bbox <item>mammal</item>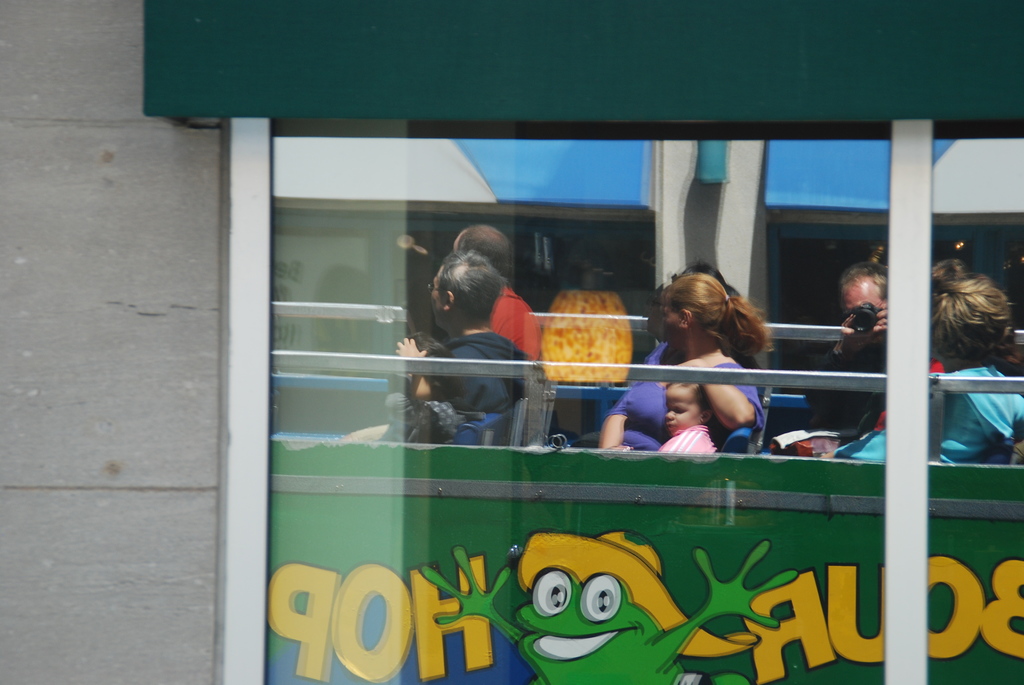
(598, 270, 765, 455)
